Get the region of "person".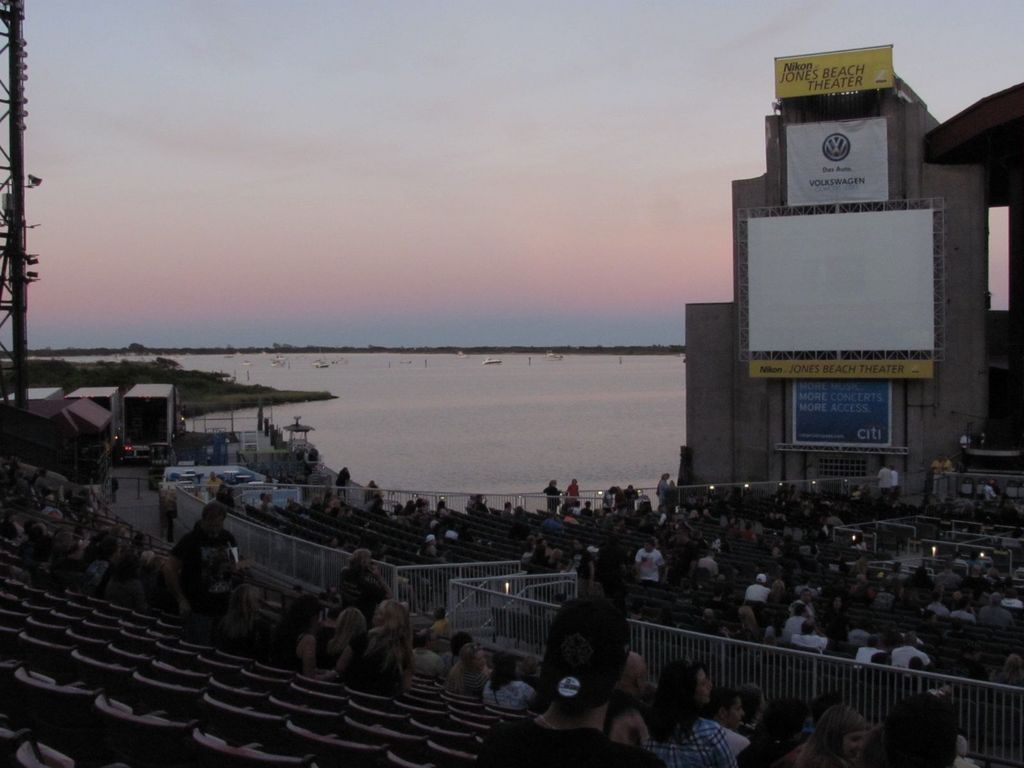
<box>326,601,368,673</box>.
